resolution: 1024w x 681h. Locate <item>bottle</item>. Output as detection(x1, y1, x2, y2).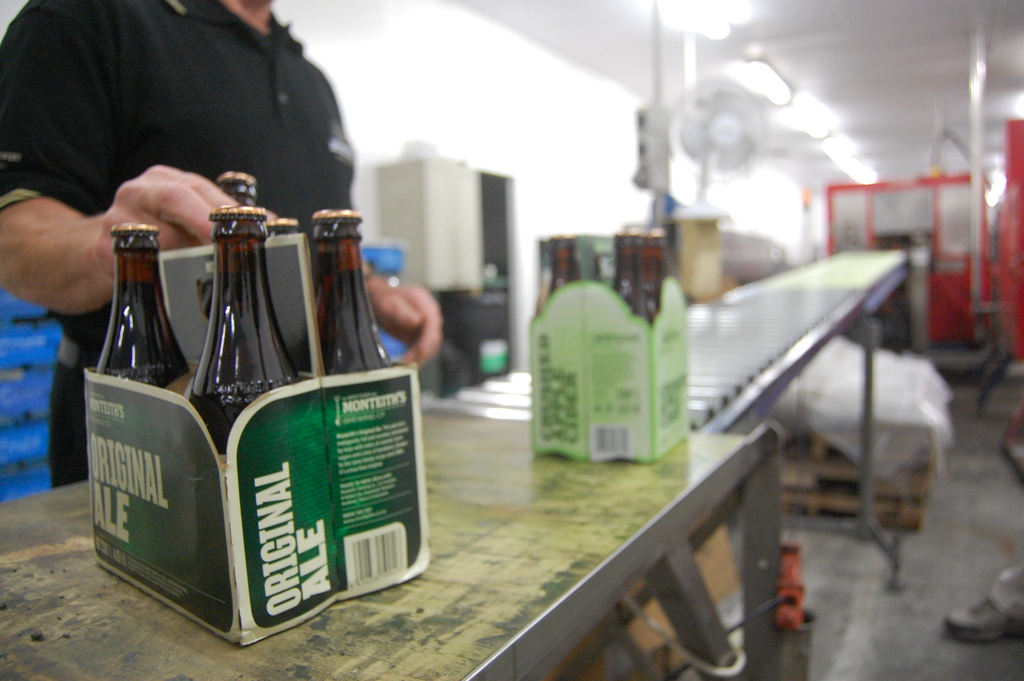
detection(544, 232, 586, 302).
